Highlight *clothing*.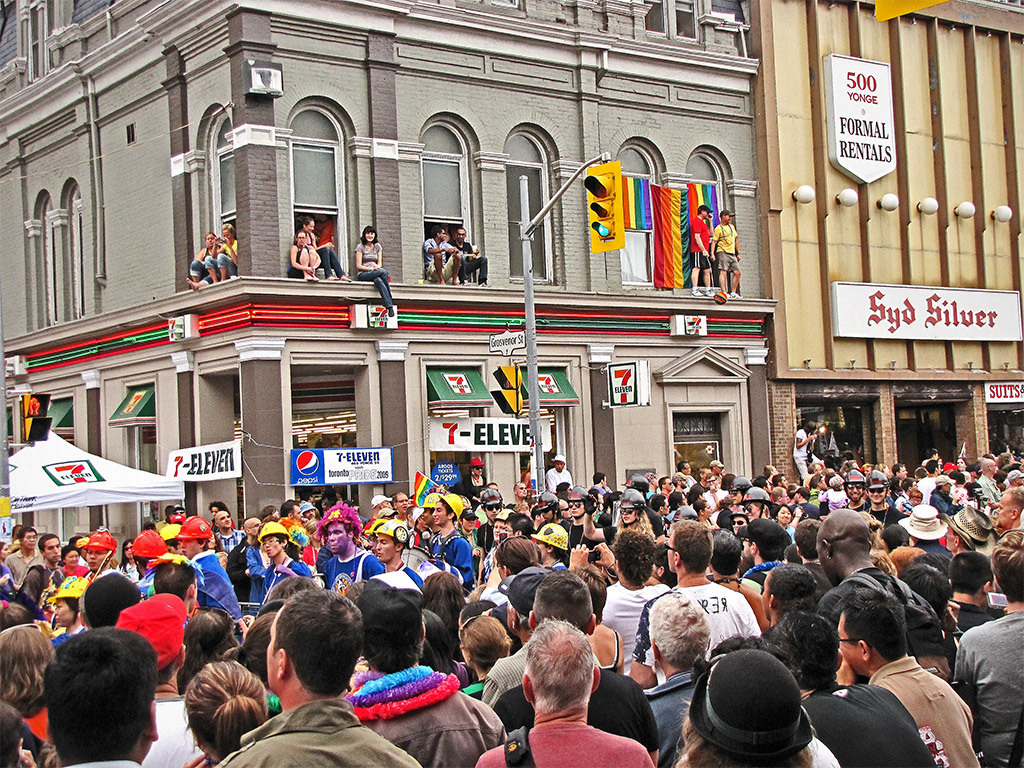
Highlighted region: select_region(812, 567, 958, 674).
